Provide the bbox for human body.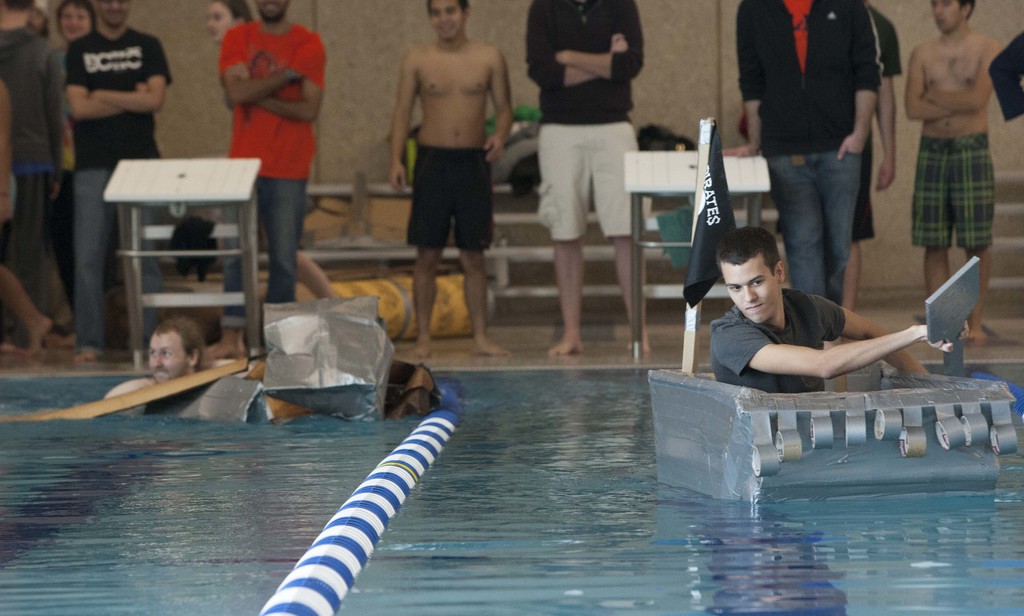
region(526, 0, 641, 358).
